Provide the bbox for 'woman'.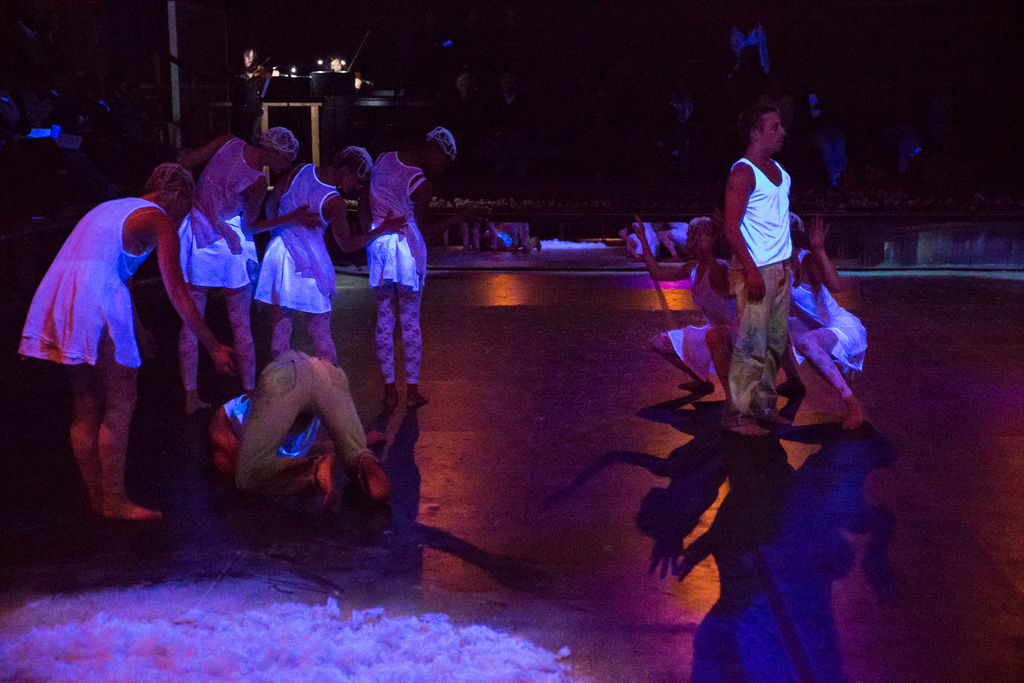
[26,163,218,527].
